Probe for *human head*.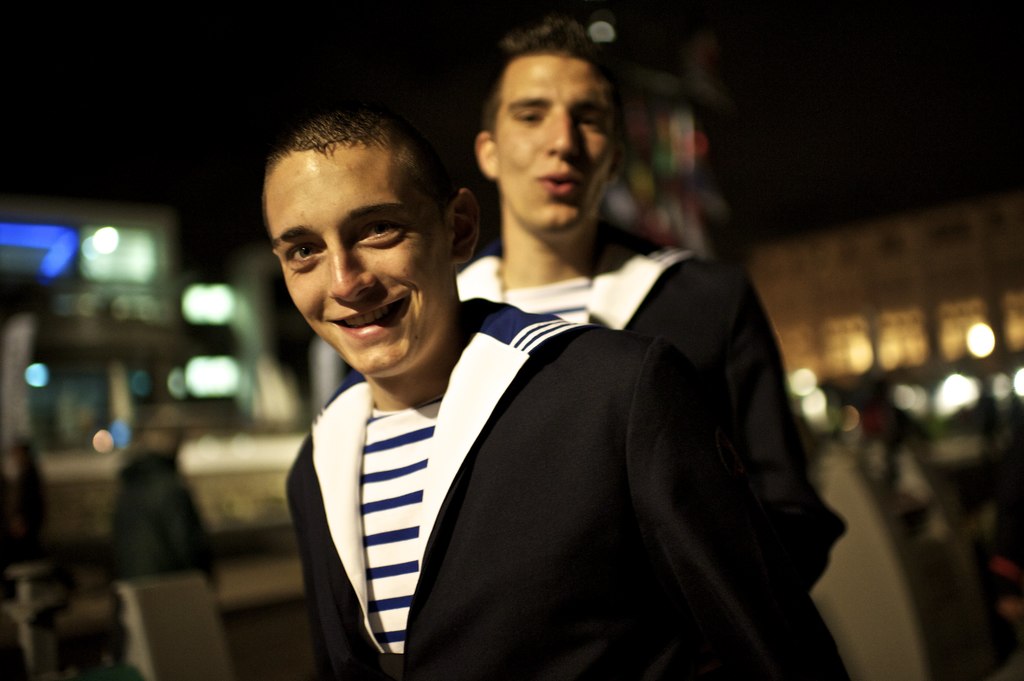
Probe result: rect(469, 24, 625, 239).
